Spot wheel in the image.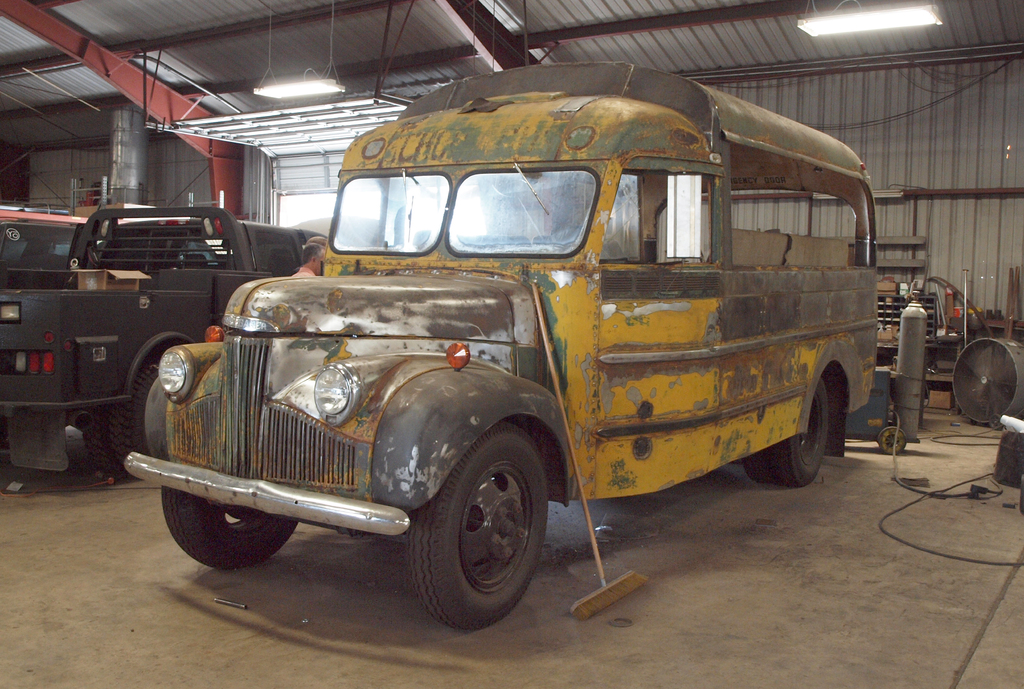
wheel found at x1=746 y1=372 x2=833 y2=487.
